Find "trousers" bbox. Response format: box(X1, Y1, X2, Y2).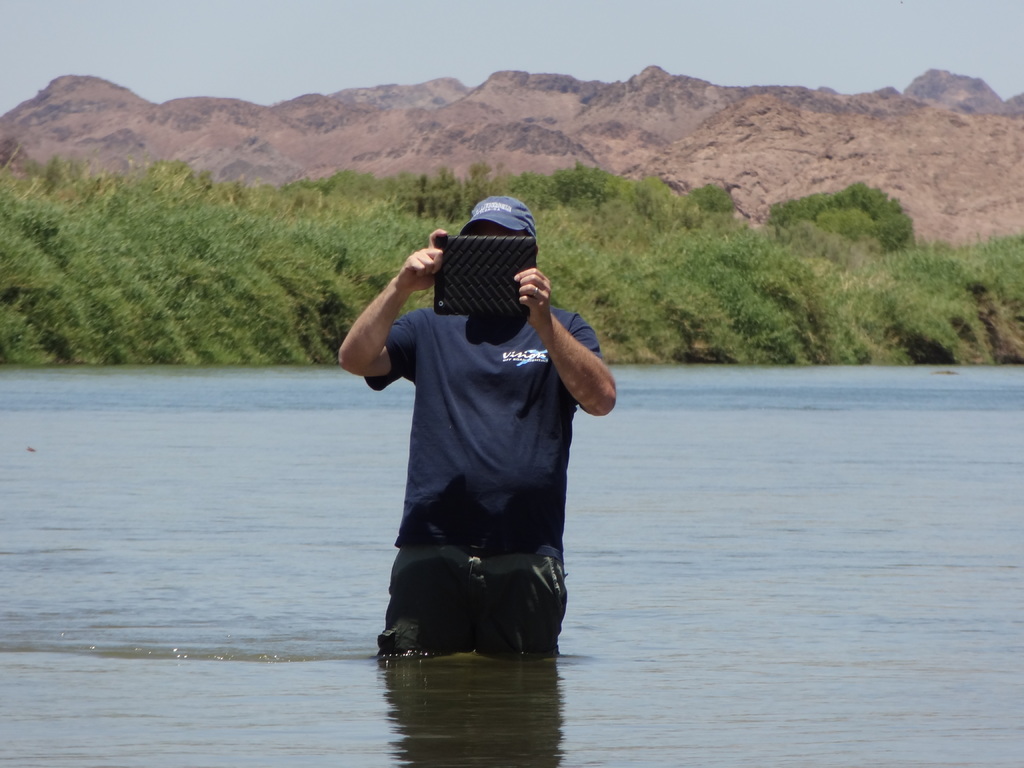
box(376, 543, 564, 668).
